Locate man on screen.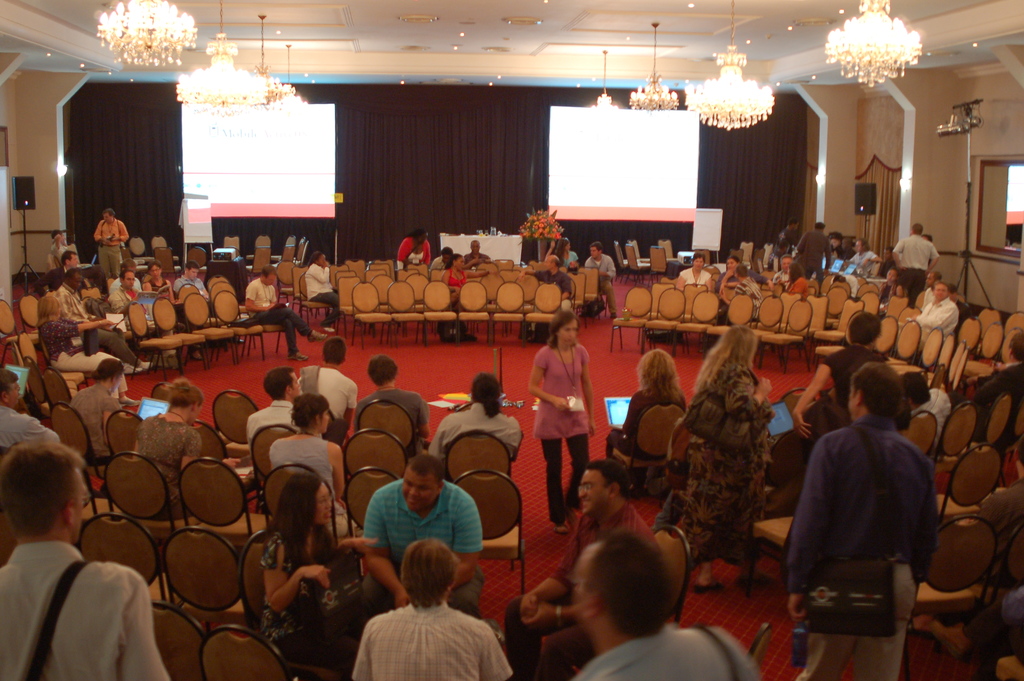
On screen at (426,247,461,277).
